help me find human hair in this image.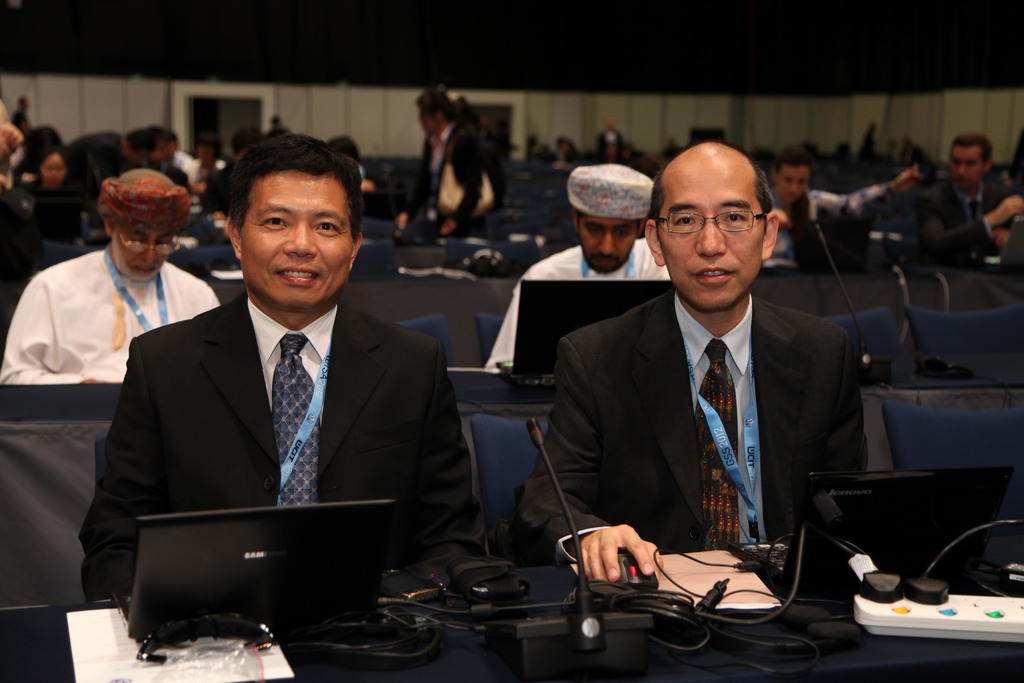
Found it: (576, 210, 644, 225).
